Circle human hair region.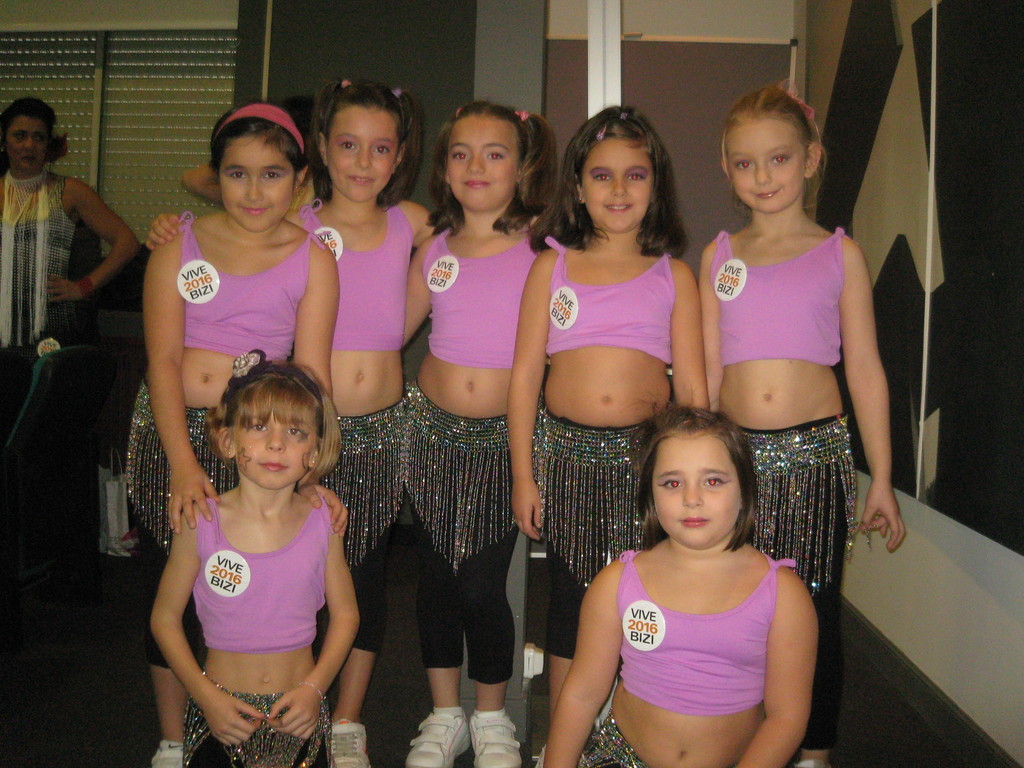
Region: bbox(556, 105, 685, 260).
